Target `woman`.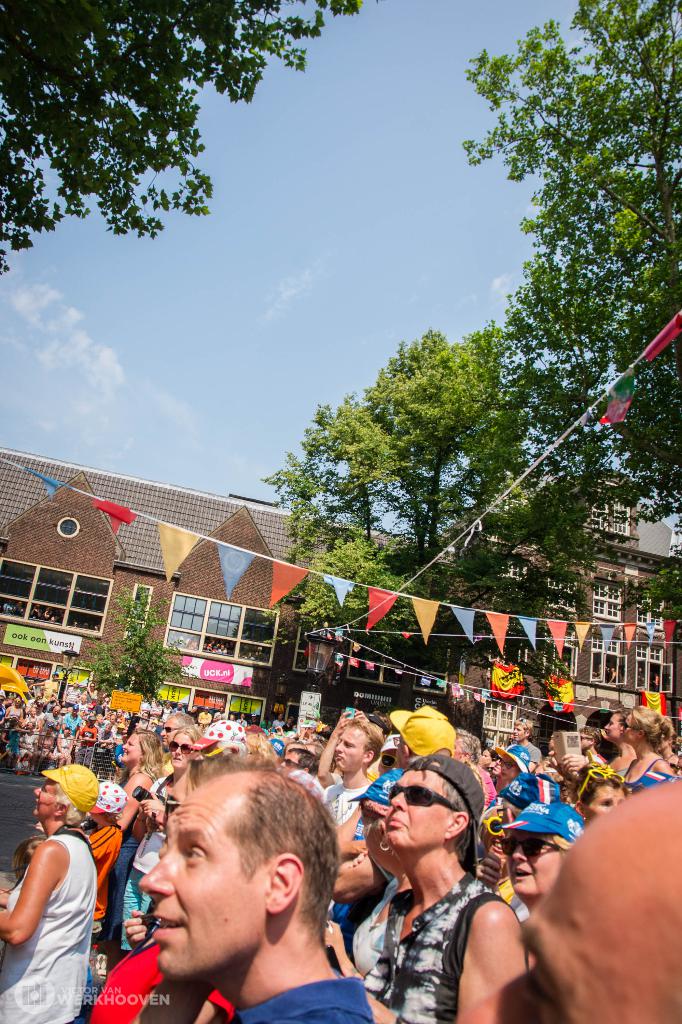
Target region: <bbox>152, 719, 198, 803</bbox>.
